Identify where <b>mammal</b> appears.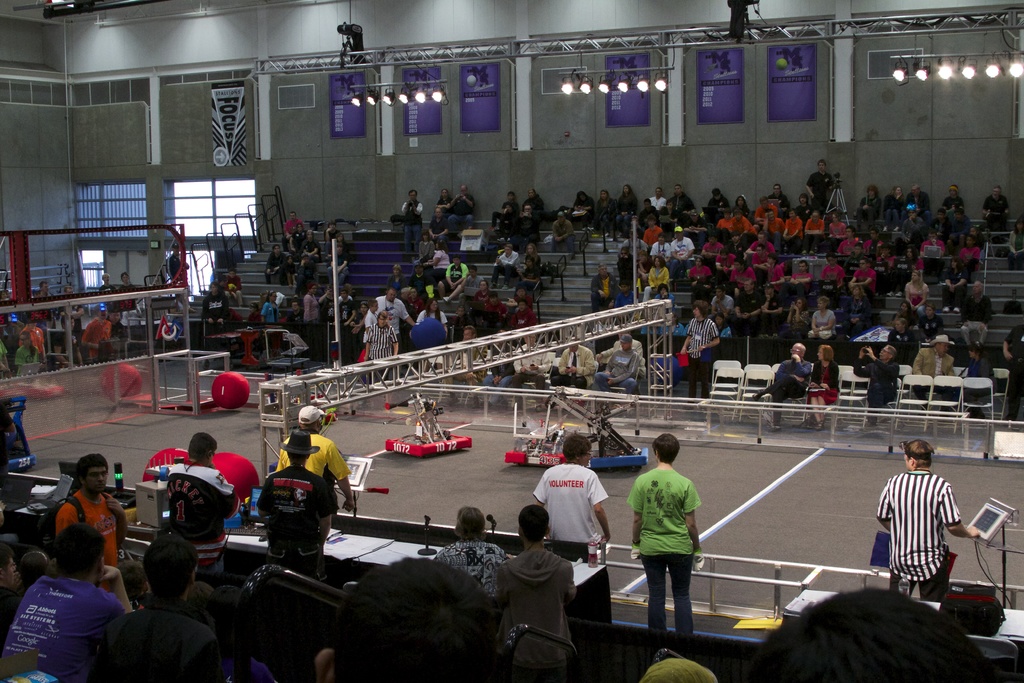
Appears at bbox=(260, 425, 339, 573).
